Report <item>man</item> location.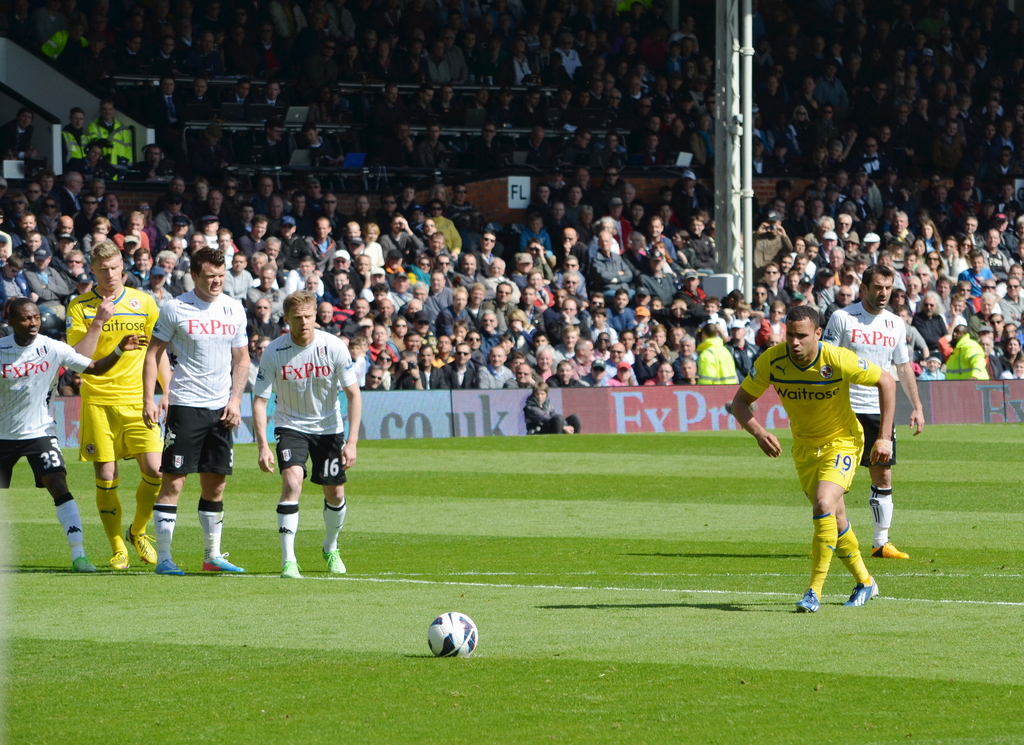
Report: <region>927, 124, 966, 181</region>.
